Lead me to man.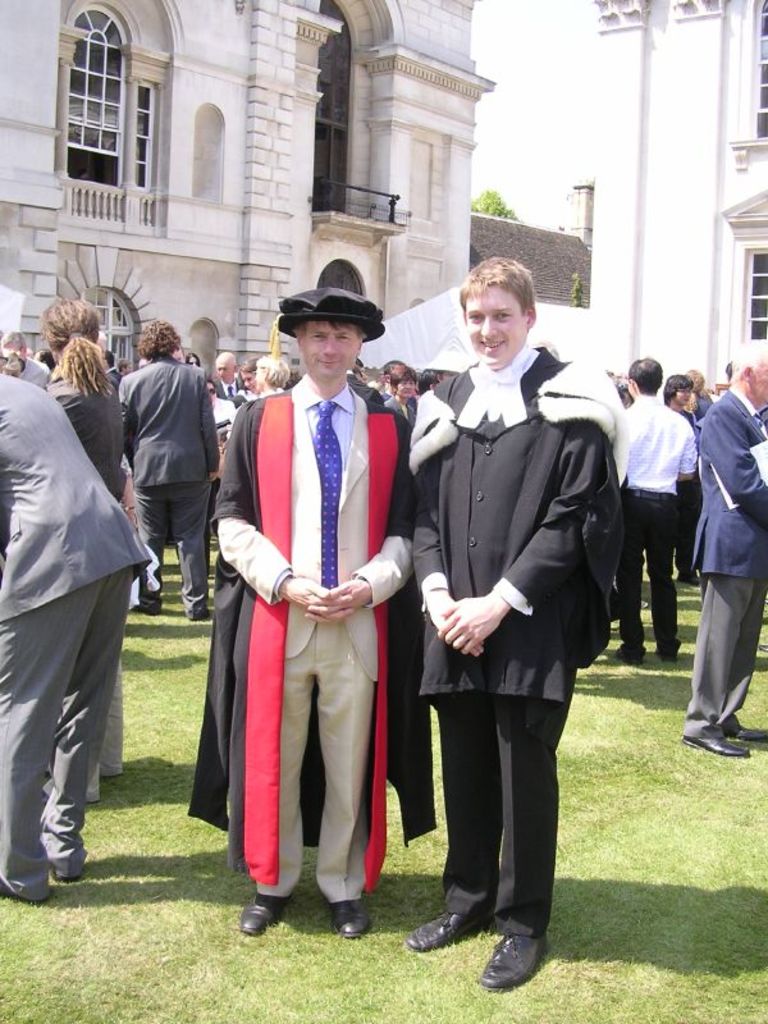
Lead to (202, 291, 438, 942).
